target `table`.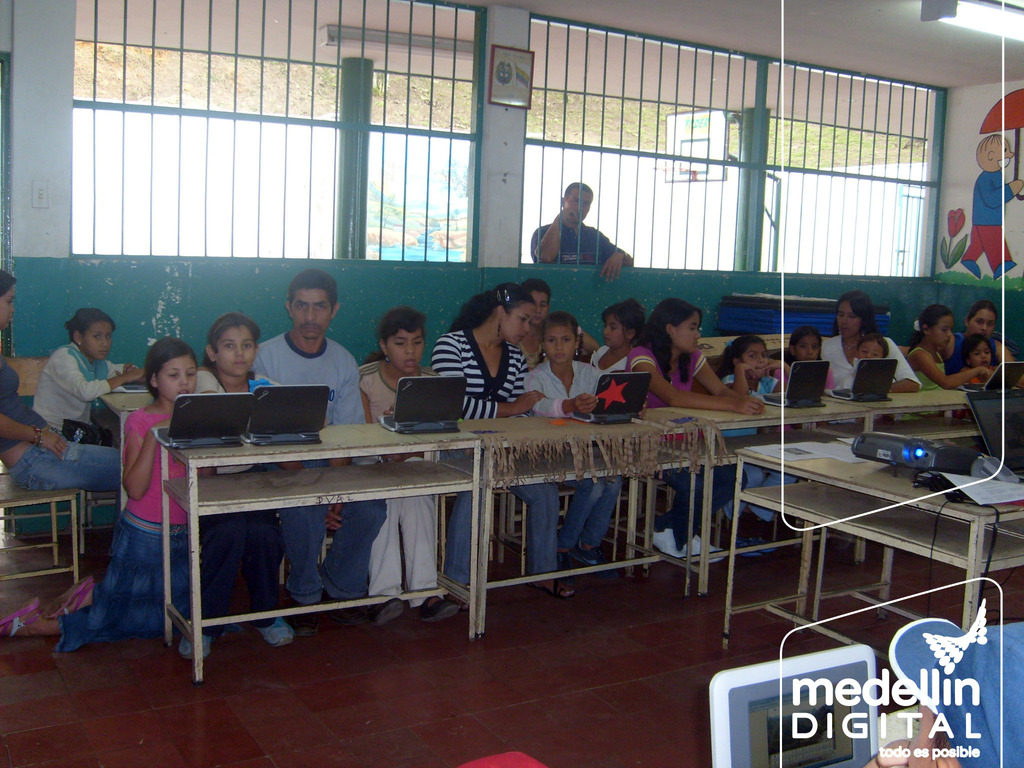
Target region: [728, 429, 1023, 637].
